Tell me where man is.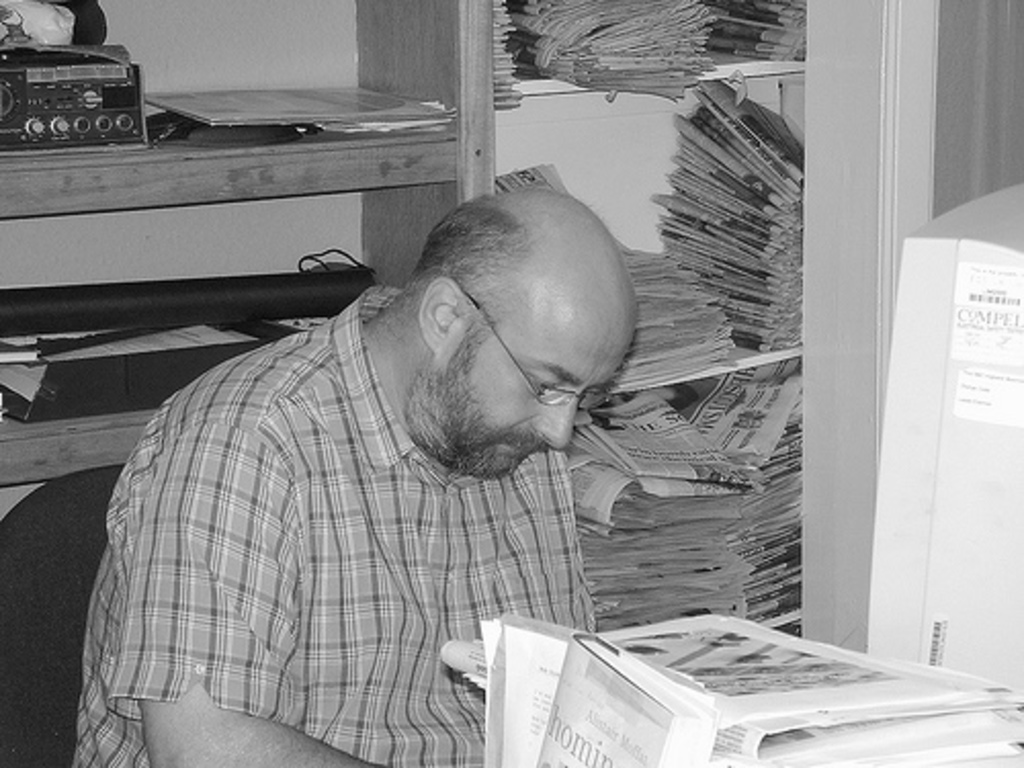
man is at x1=78, y1=143, x2=723, y2=748.
